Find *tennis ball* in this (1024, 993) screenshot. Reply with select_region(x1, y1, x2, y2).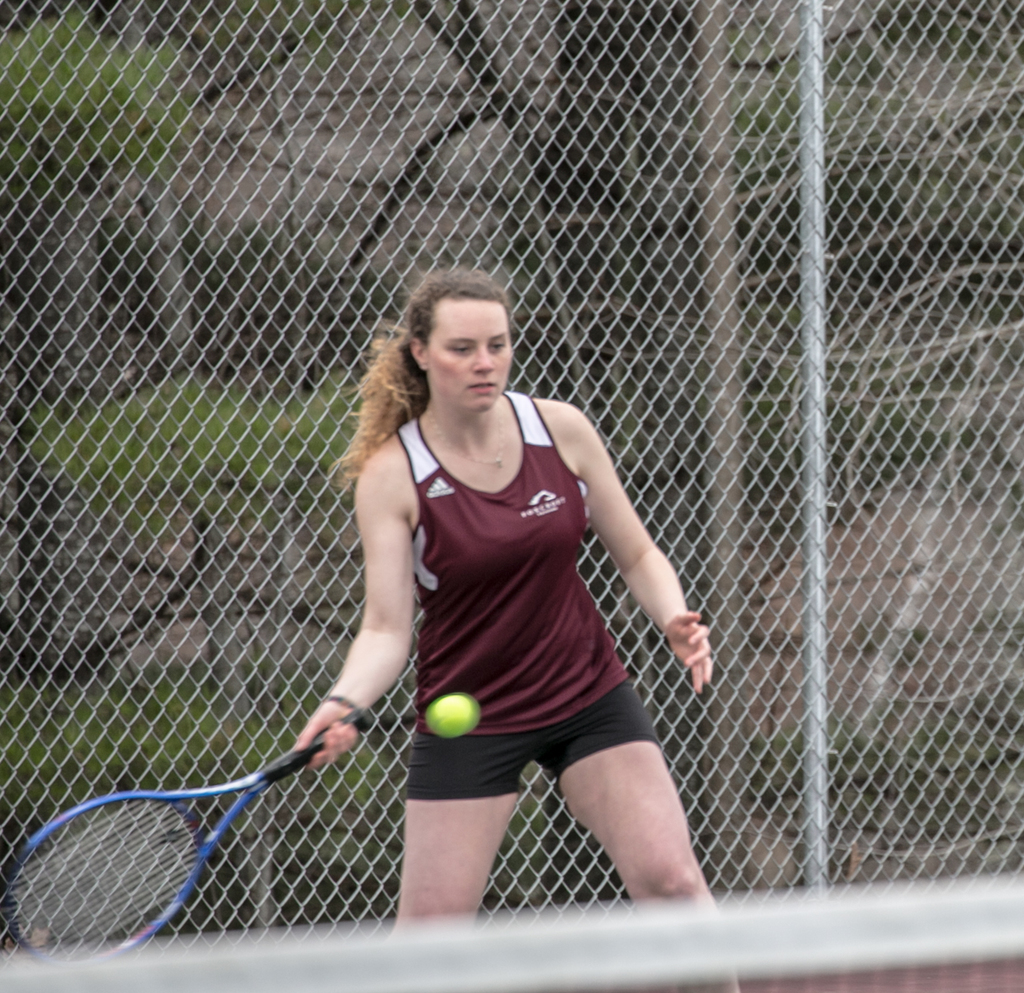
select_region(427, 694, 477, 735).
